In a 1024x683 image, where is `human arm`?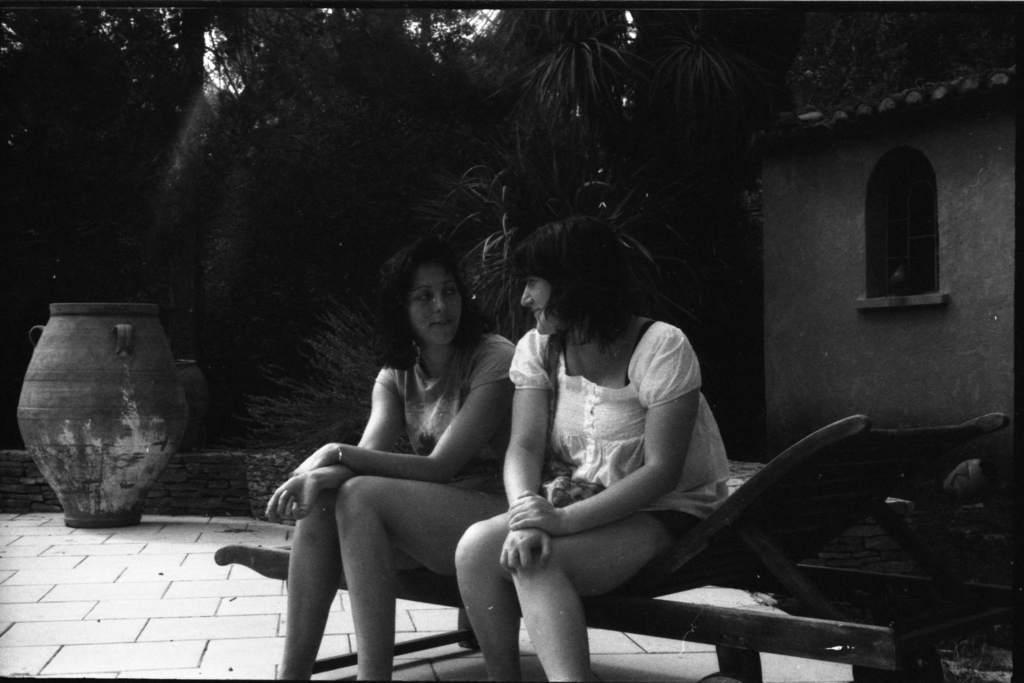
{"left": 289, "top": 347, "right": 513, "bottom": 483}.
